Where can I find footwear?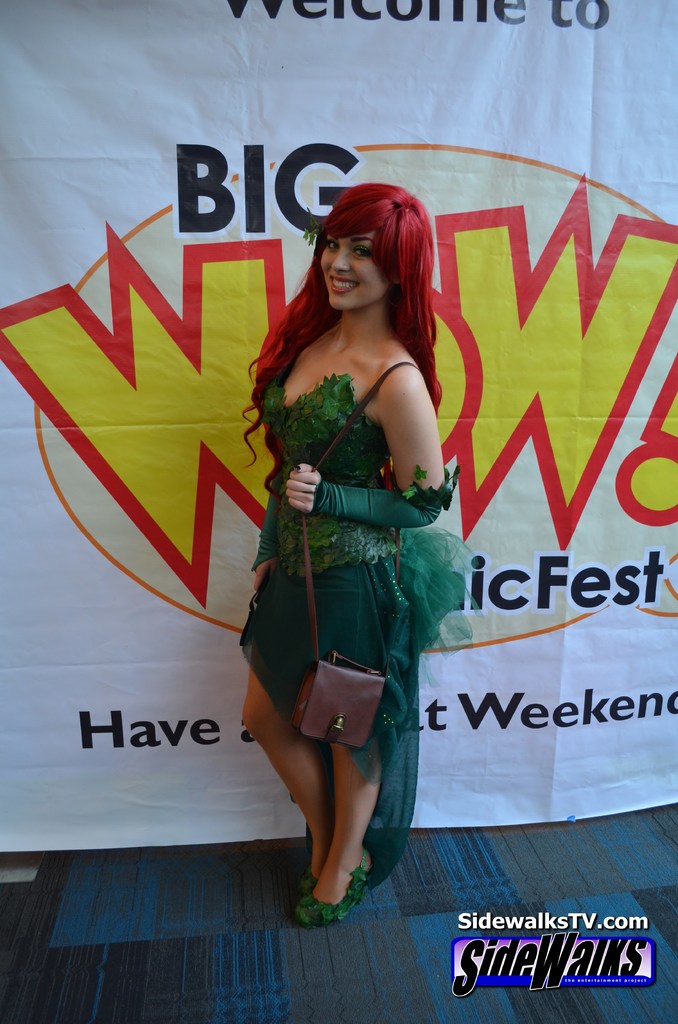
You can find it at (x1=298, y1=865, x2=315, y2=883).
